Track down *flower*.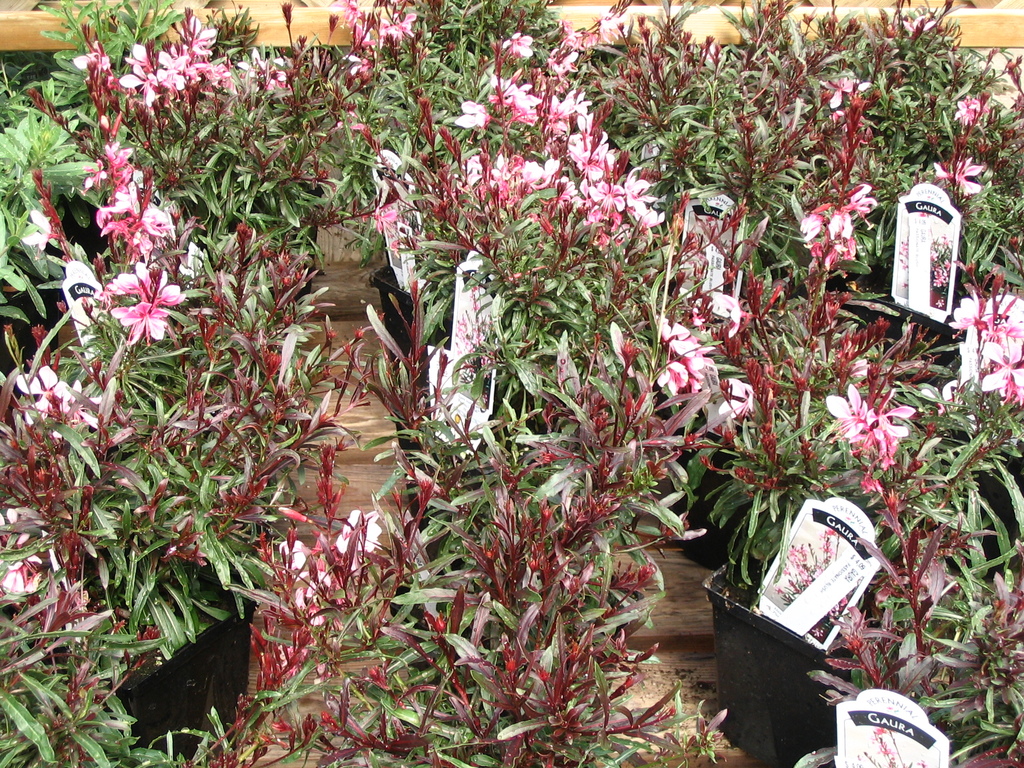
Tracked to [22, 366, 83, 426].
